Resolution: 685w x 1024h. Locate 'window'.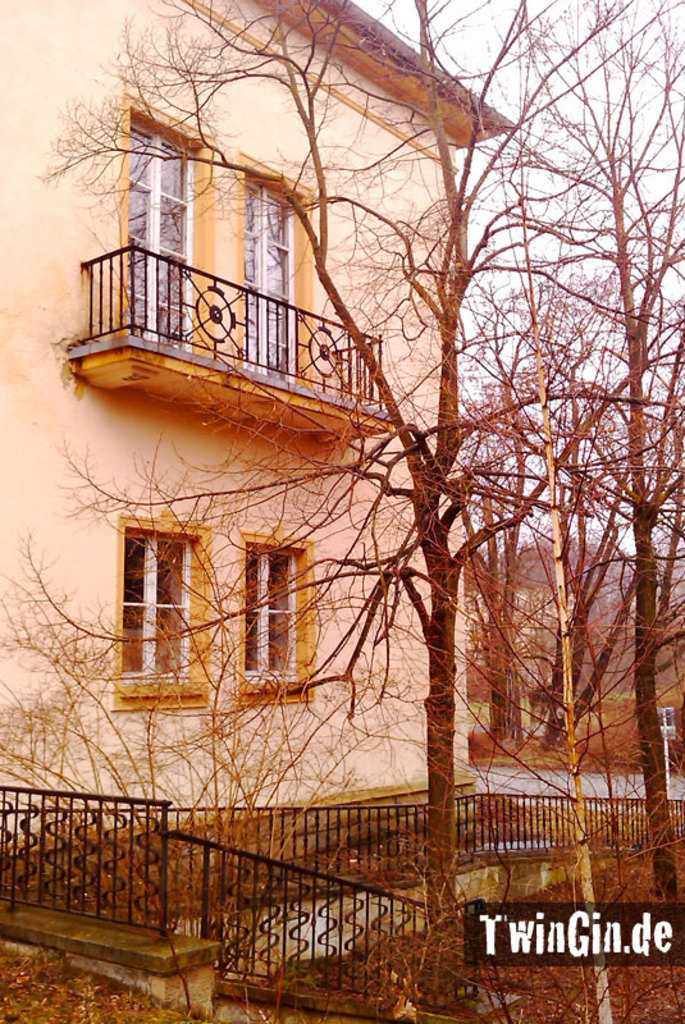
227 182 309 384.
